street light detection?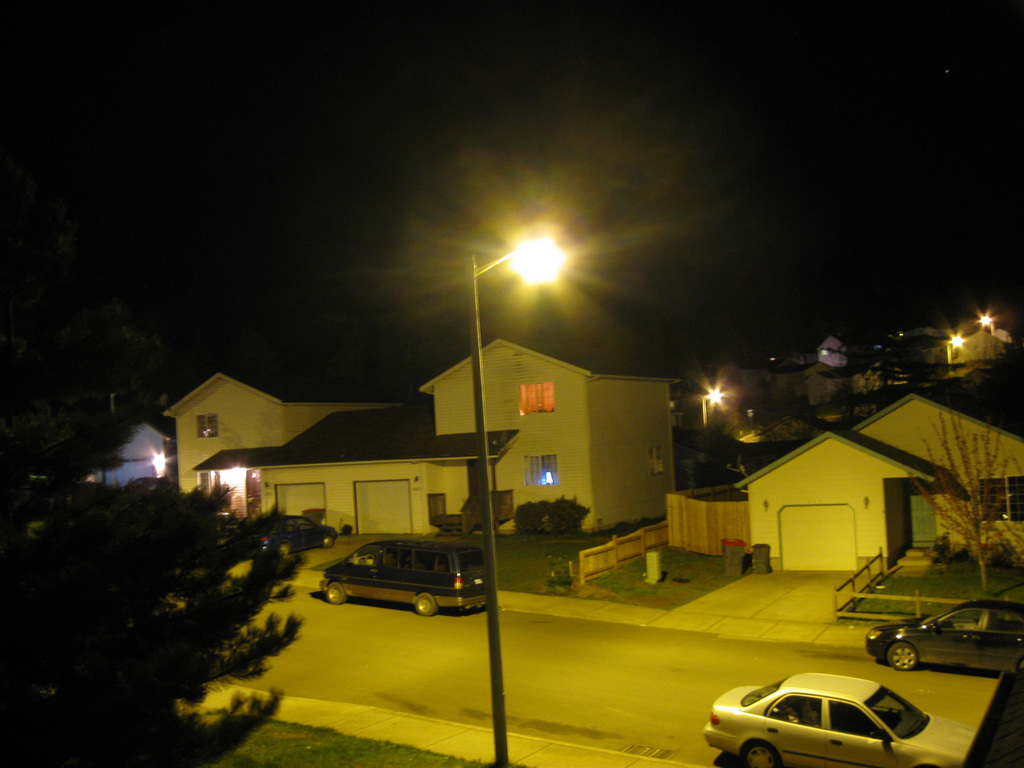
box(942, 332, 970, 379)
